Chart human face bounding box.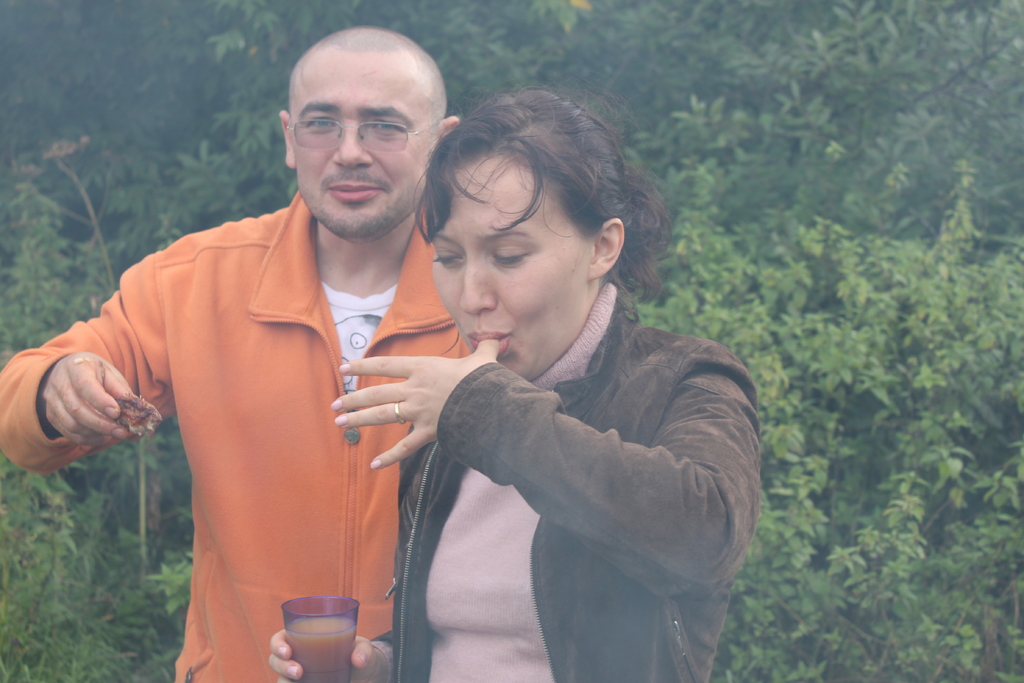
Charted: BBox(427, 155, 584, 378).
